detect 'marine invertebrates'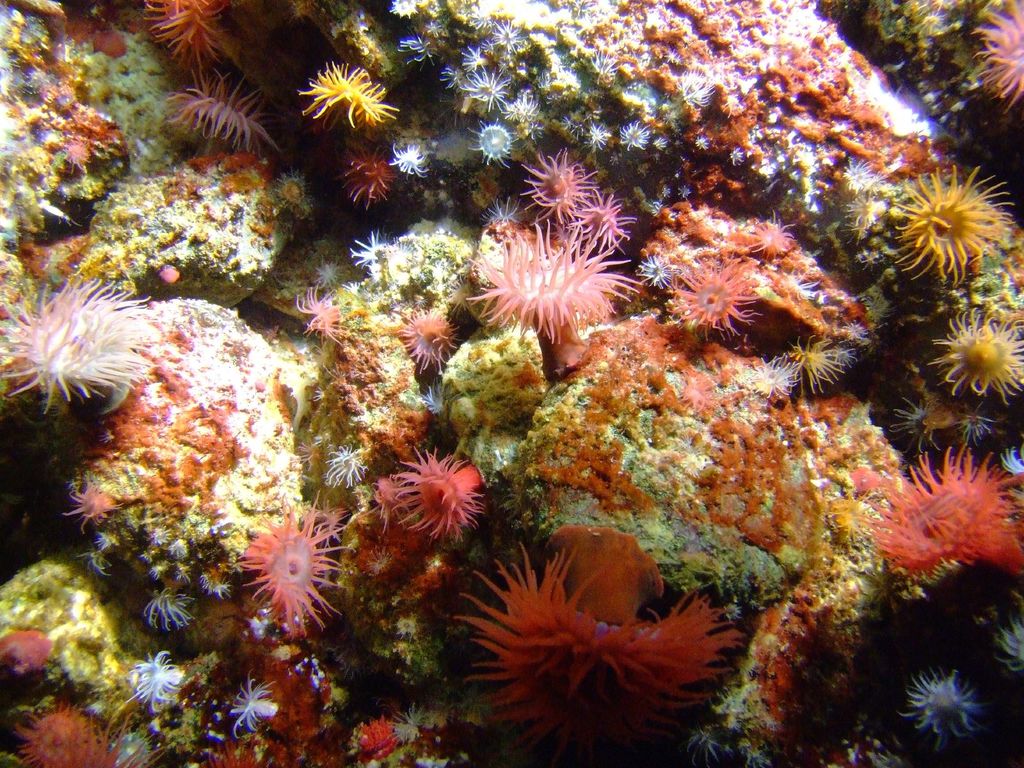
(637,198,668,218)
